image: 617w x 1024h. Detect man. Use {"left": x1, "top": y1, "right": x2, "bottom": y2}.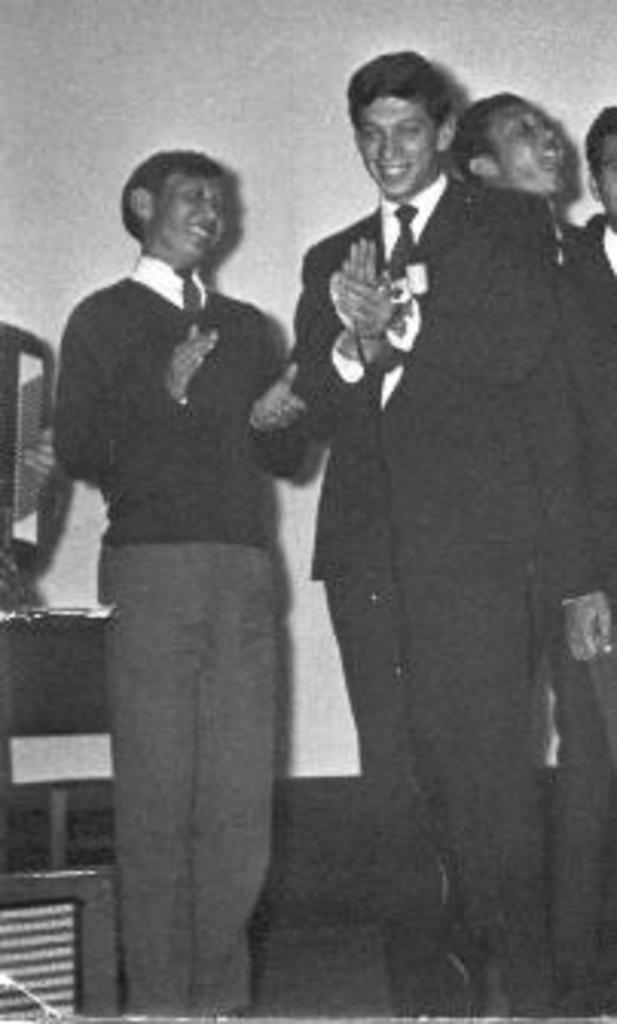
{"left": 281, "top": 43, "right": 602, "bottom": 1021}.
